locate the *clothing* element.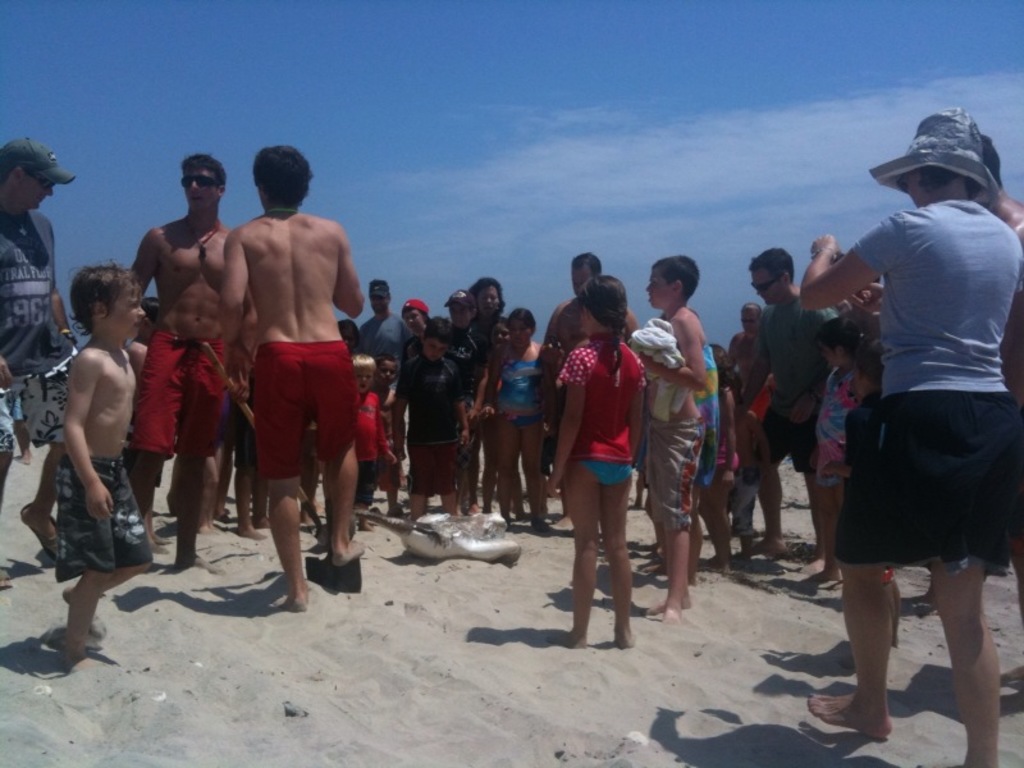
Element bbox: {"left": 648, "top": 416, "right": 712, "bottom": 529}.
